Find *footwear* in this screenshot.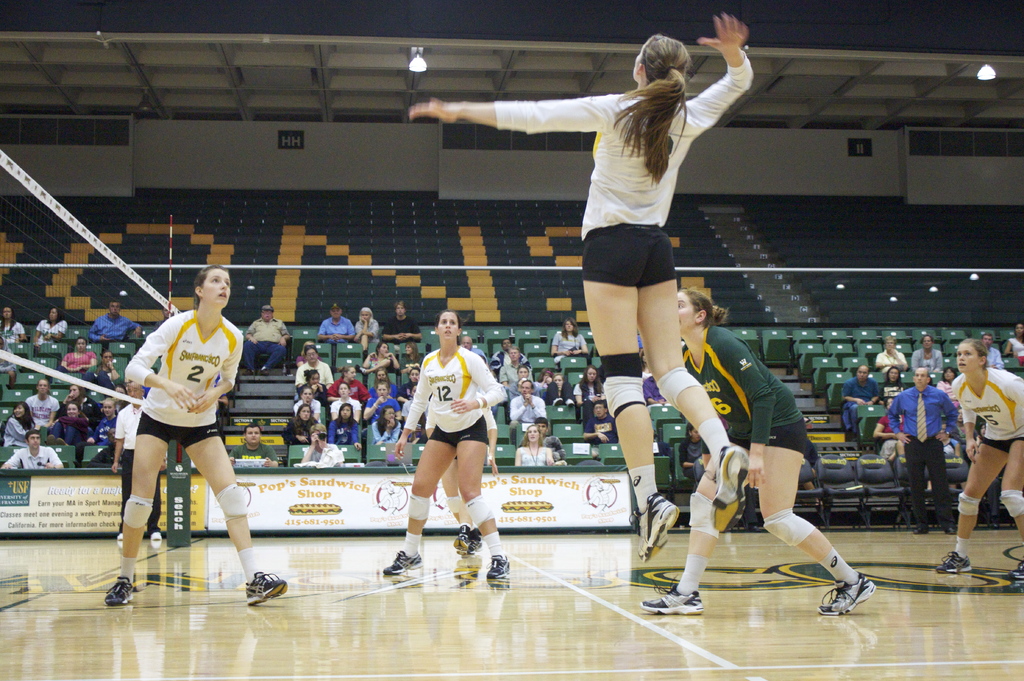
The bounding box for *footwear* is {"x1": 915, "y1": 525, "x2": 927, "y2": 533}.
